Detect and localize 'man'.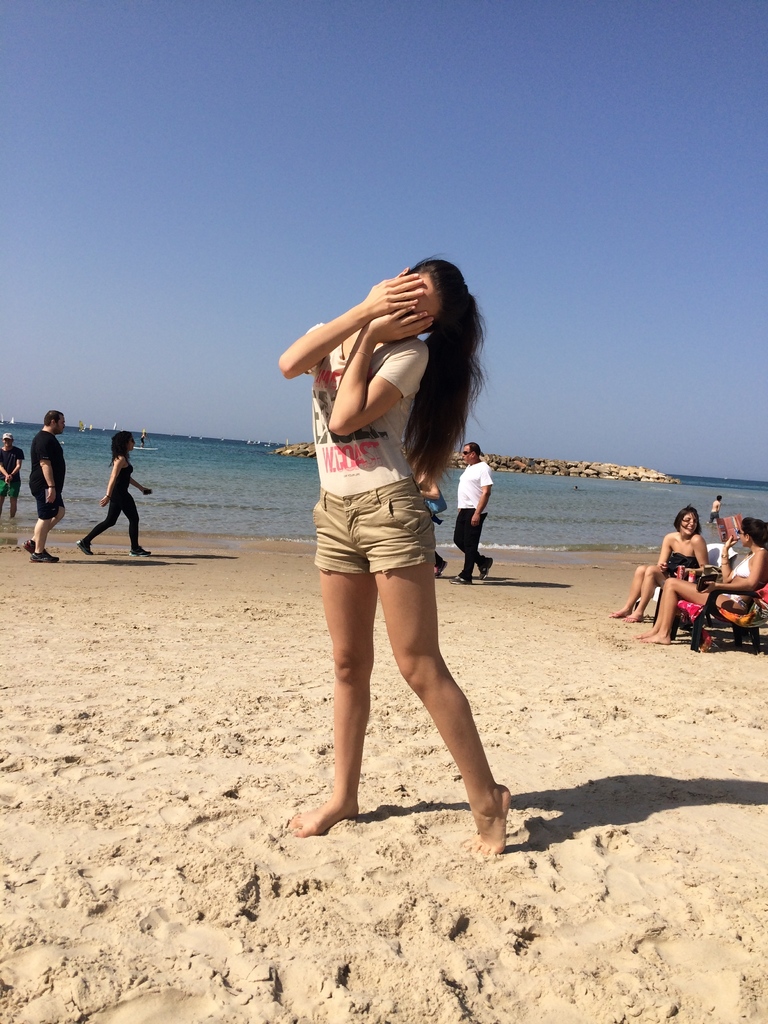
Localized at 447/442/495/585.
